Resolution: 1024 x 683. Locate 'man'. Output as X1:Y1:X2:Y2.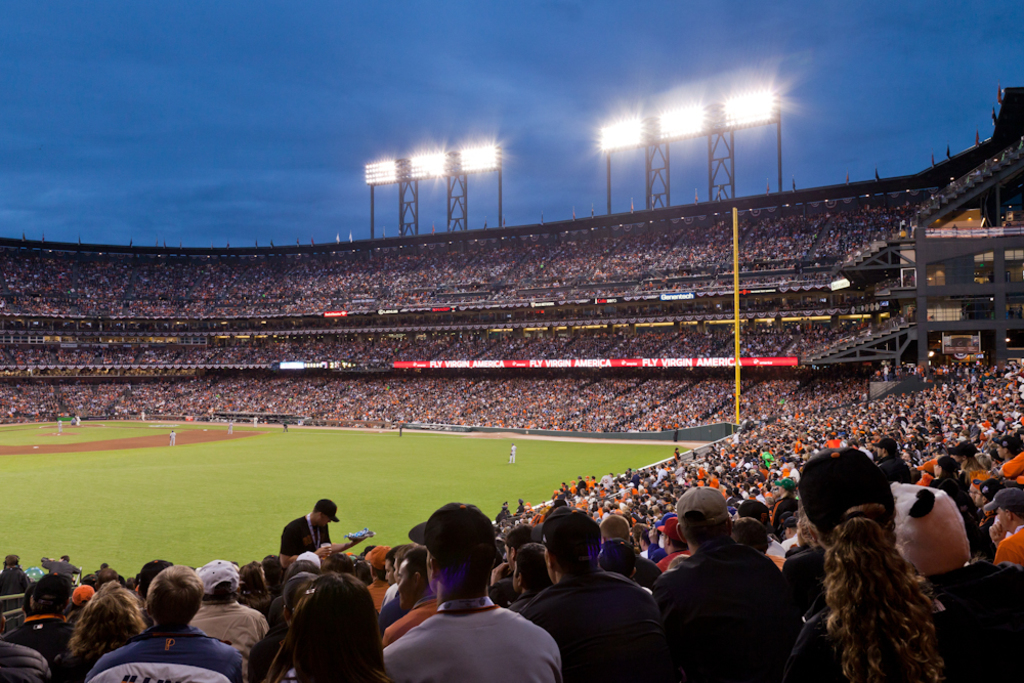
726:488:739:506.
